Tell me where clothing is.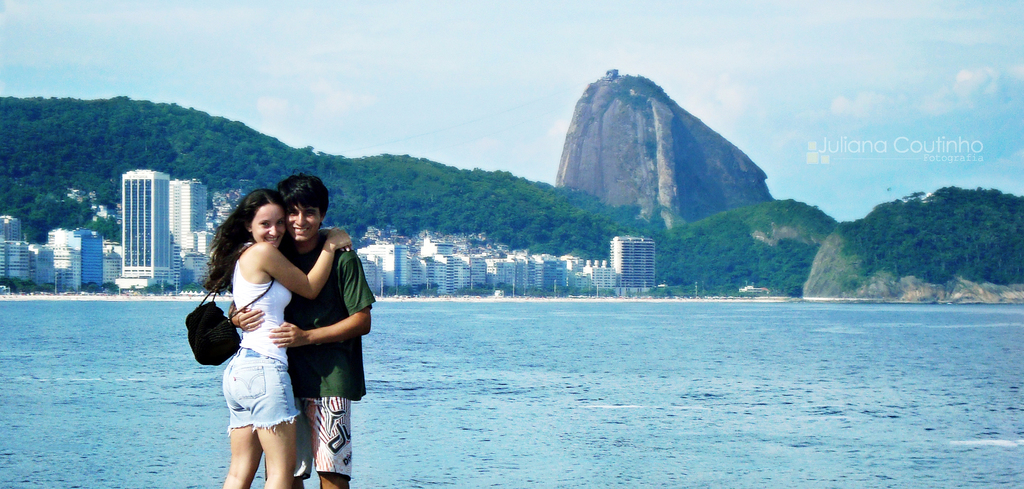
clothing is at [224, 255, 299, 431].
